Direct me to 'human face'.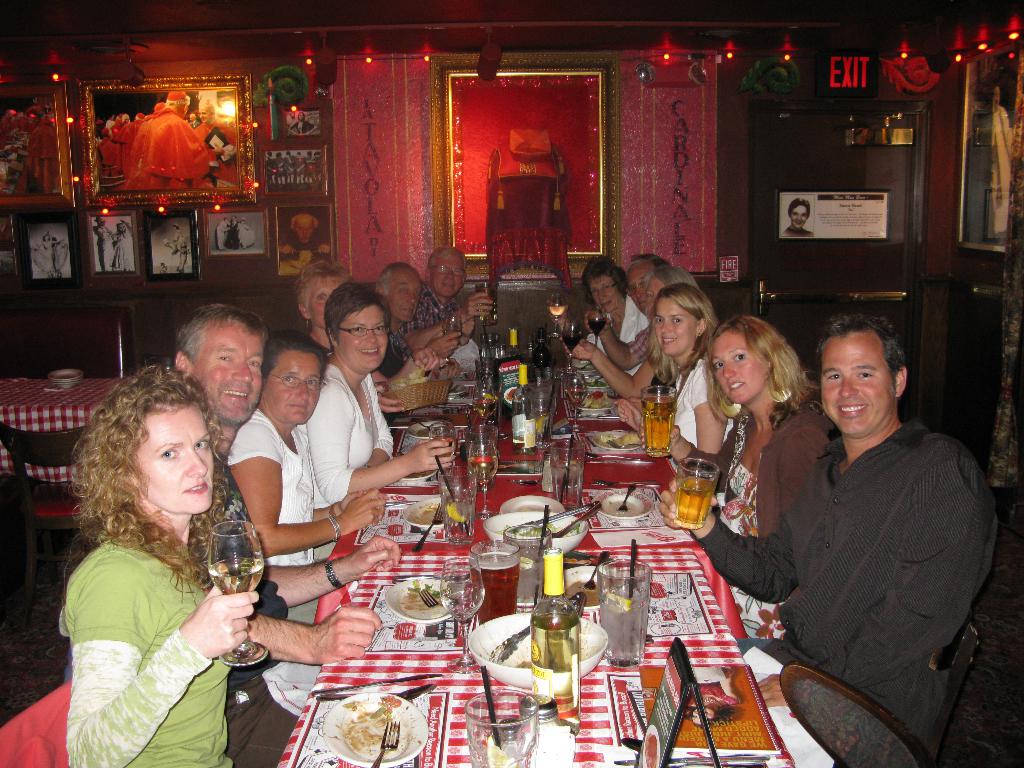
Direction: [left=655, top=296, right=700, bottom=356].
